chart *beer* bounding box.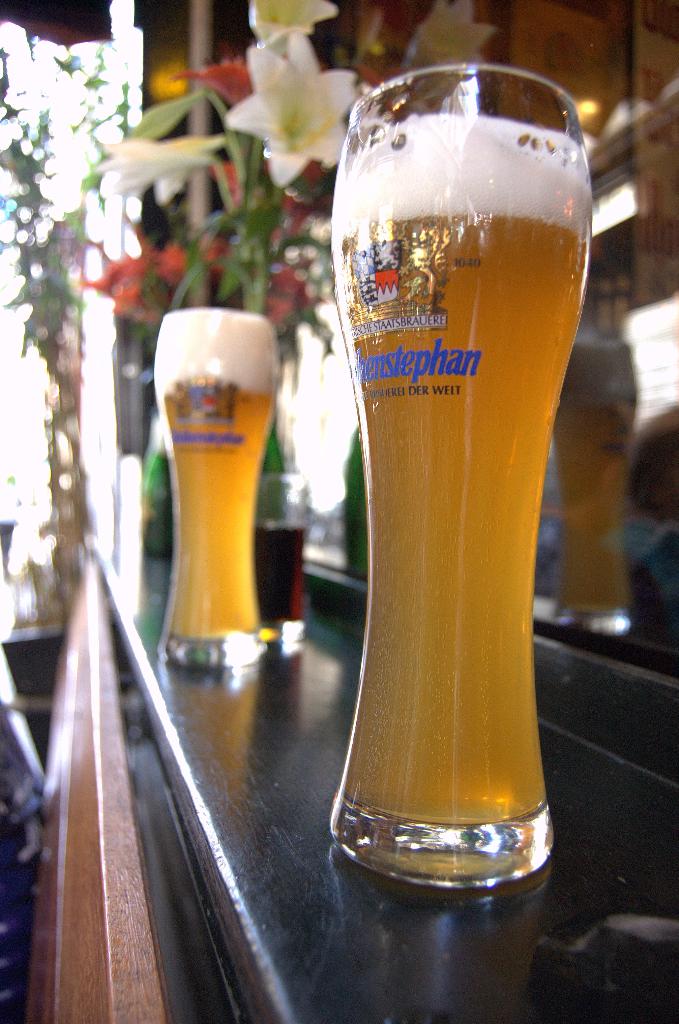
Charted: detection(148, 310, 275, 636).
